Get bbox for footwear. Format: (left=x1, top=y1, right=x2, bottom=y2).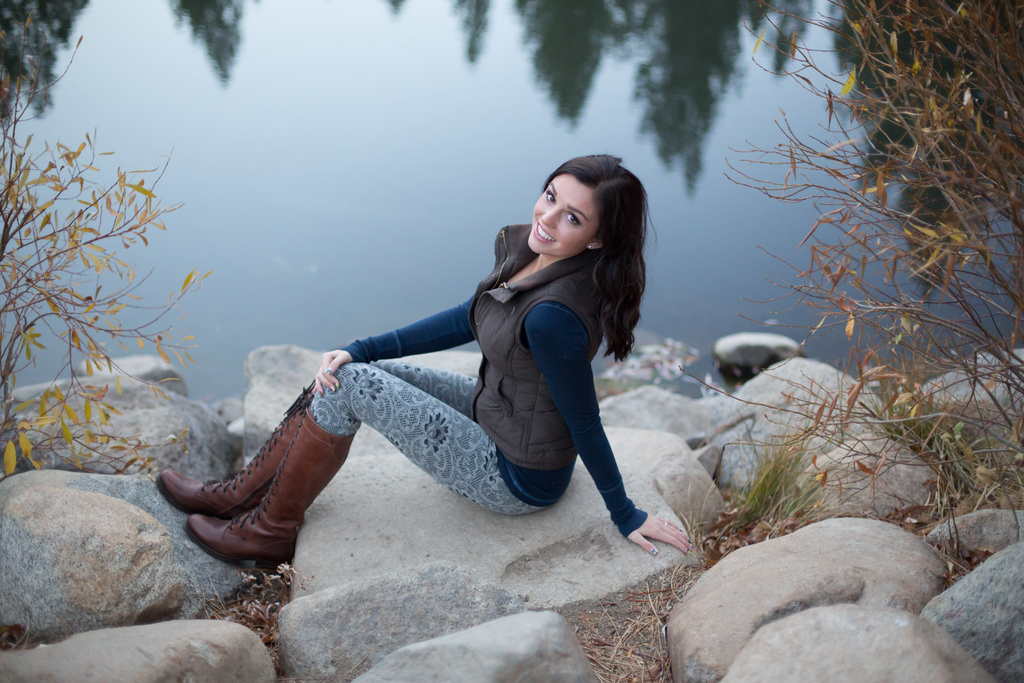
(left=154, top=383, right=315, bottom=517).
